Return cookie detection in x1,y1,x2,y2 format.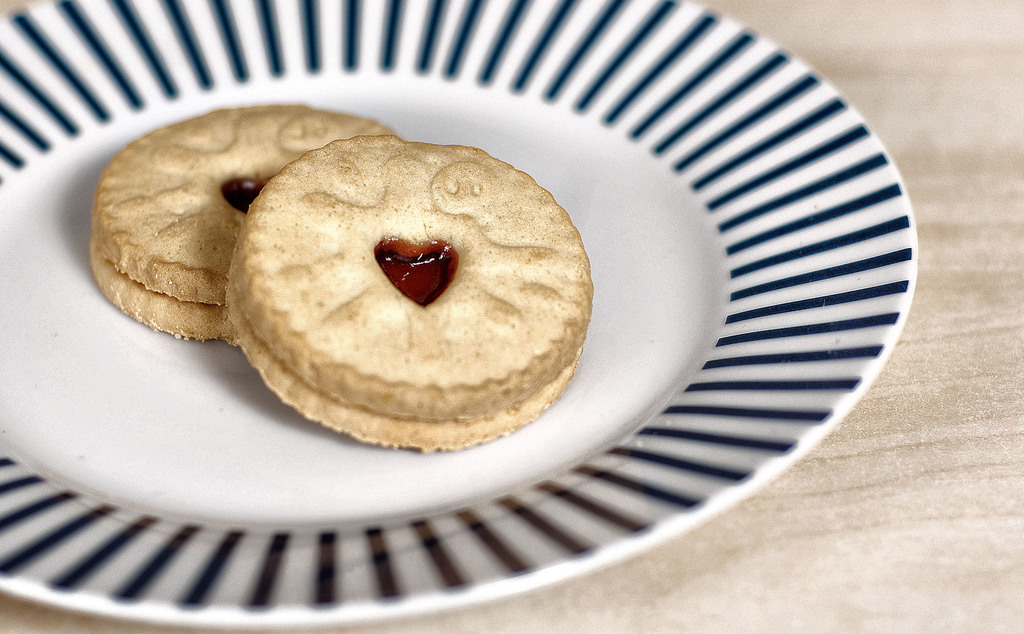
86,97,405,334.
